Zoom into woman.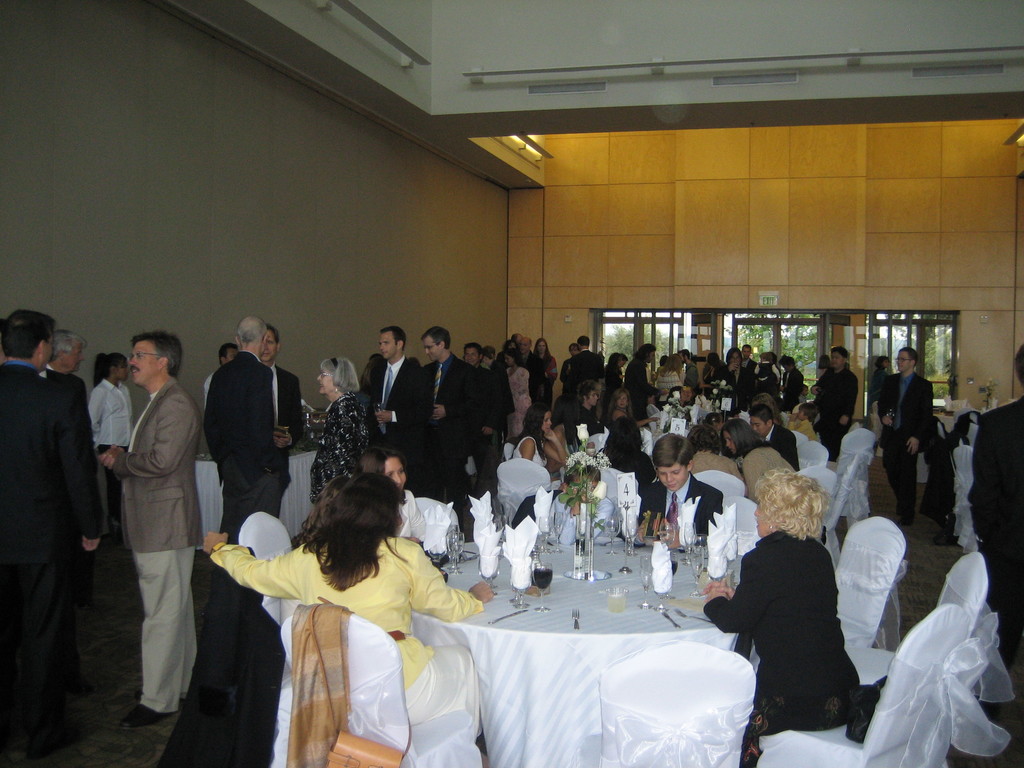
Zoom target: [left=649, top=349, right=692, bottom=392].
